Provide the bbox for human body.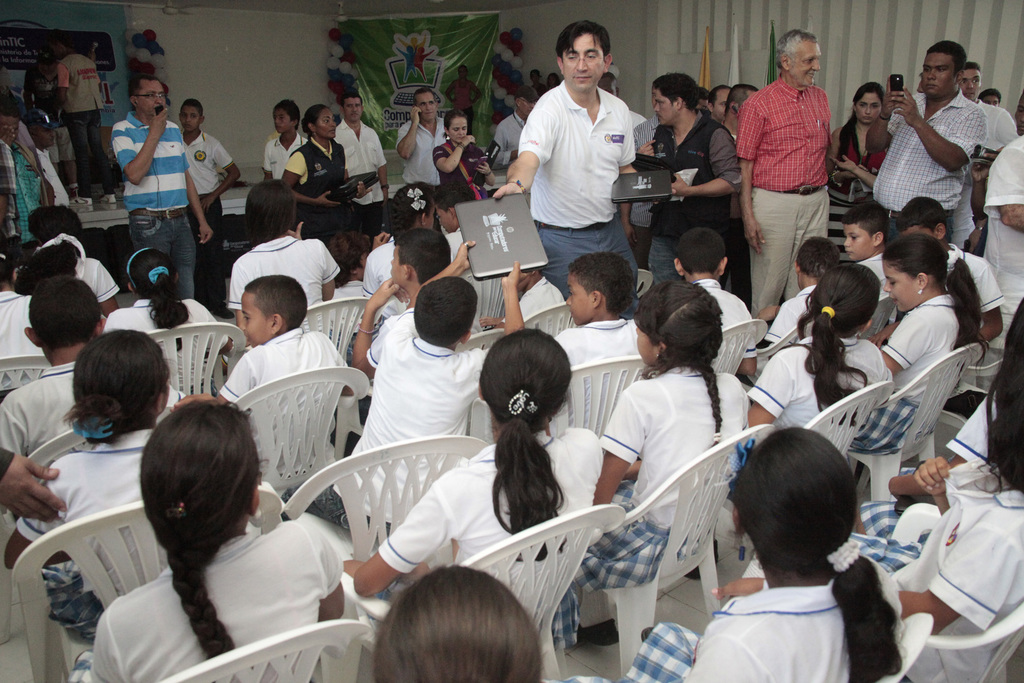
box=[526, 68, 545, 95].
